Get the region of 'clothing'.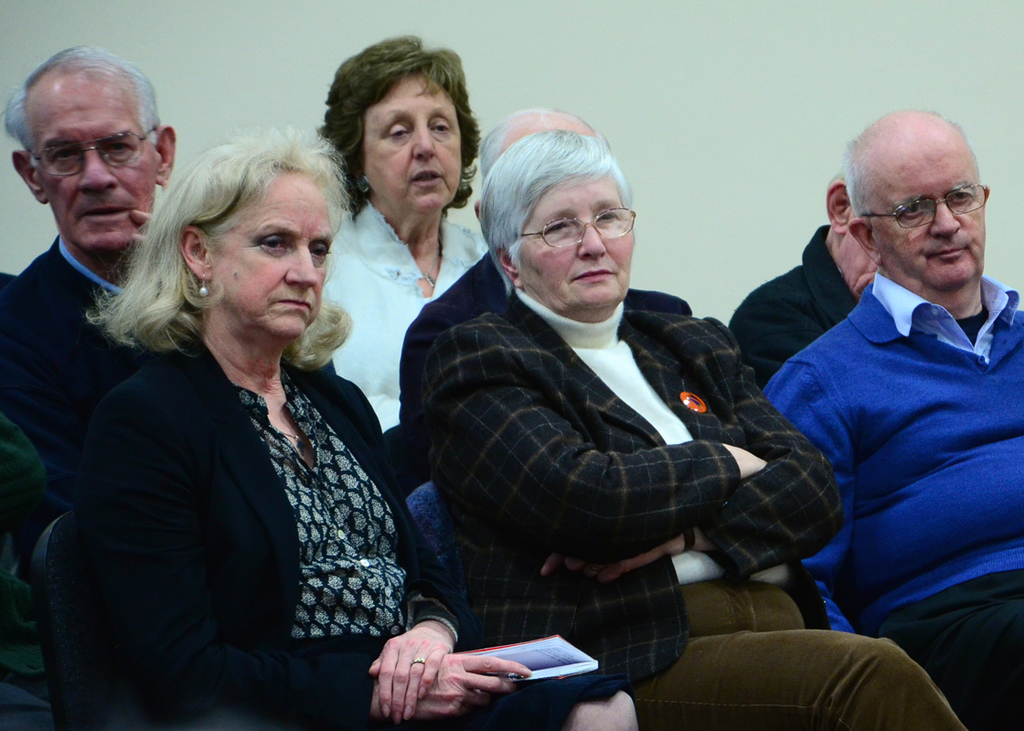
bbox=(109, 319, 632, 730).
